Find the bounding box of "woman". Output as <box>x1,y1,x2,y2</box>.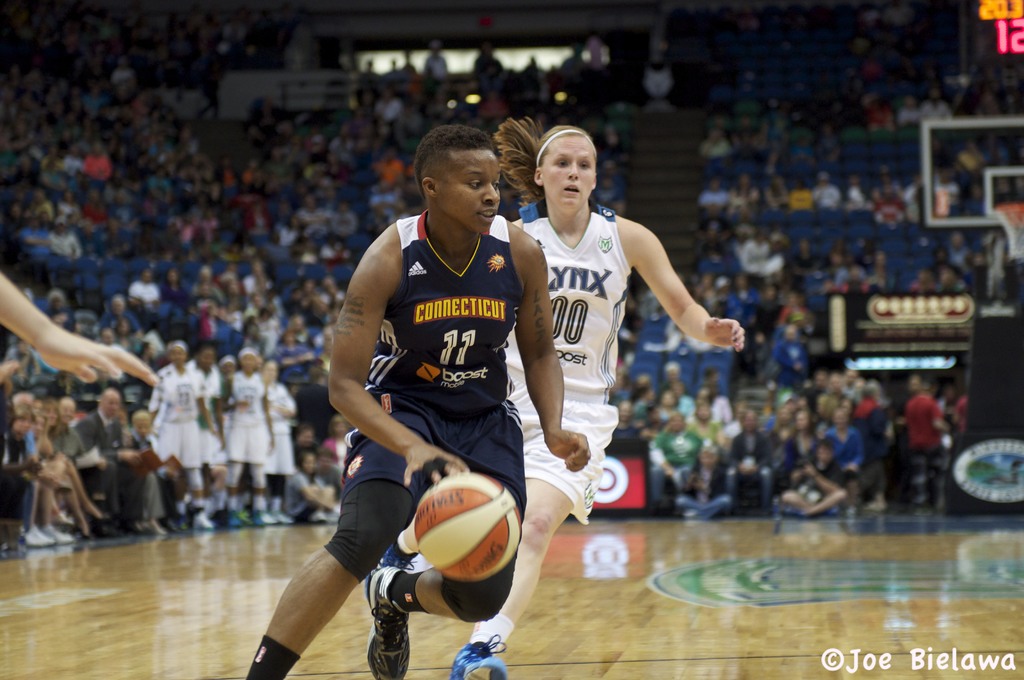
<box>270,333,309,375</box>.
